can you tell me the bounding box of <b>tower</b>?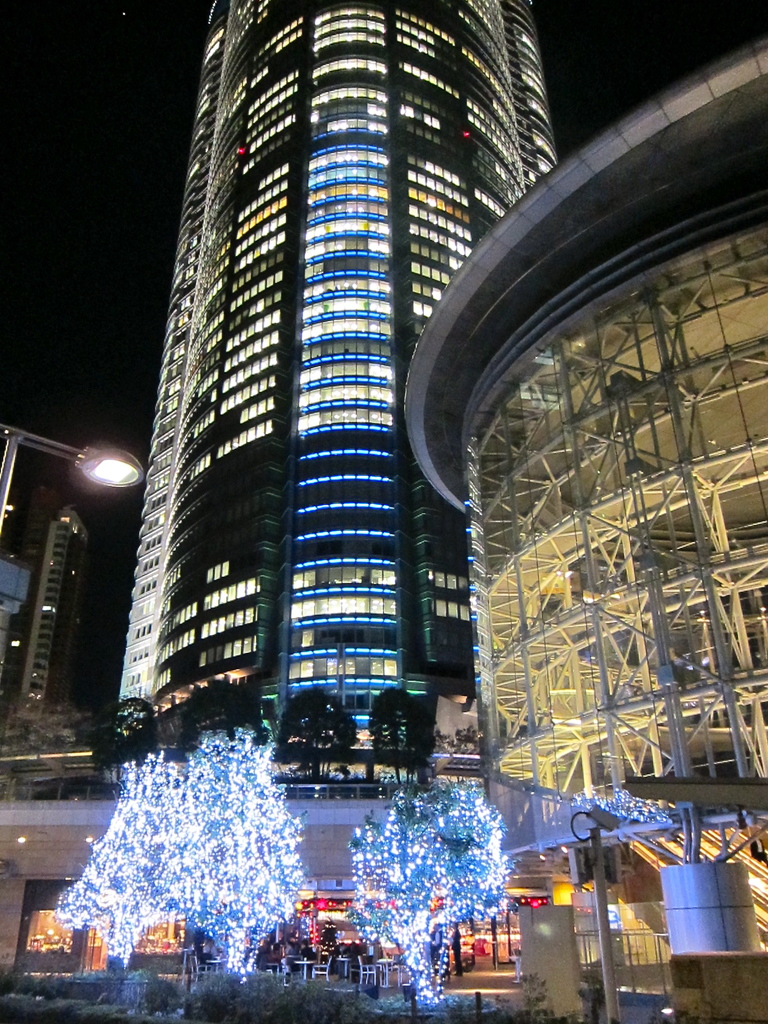
[115,1,514,793].
